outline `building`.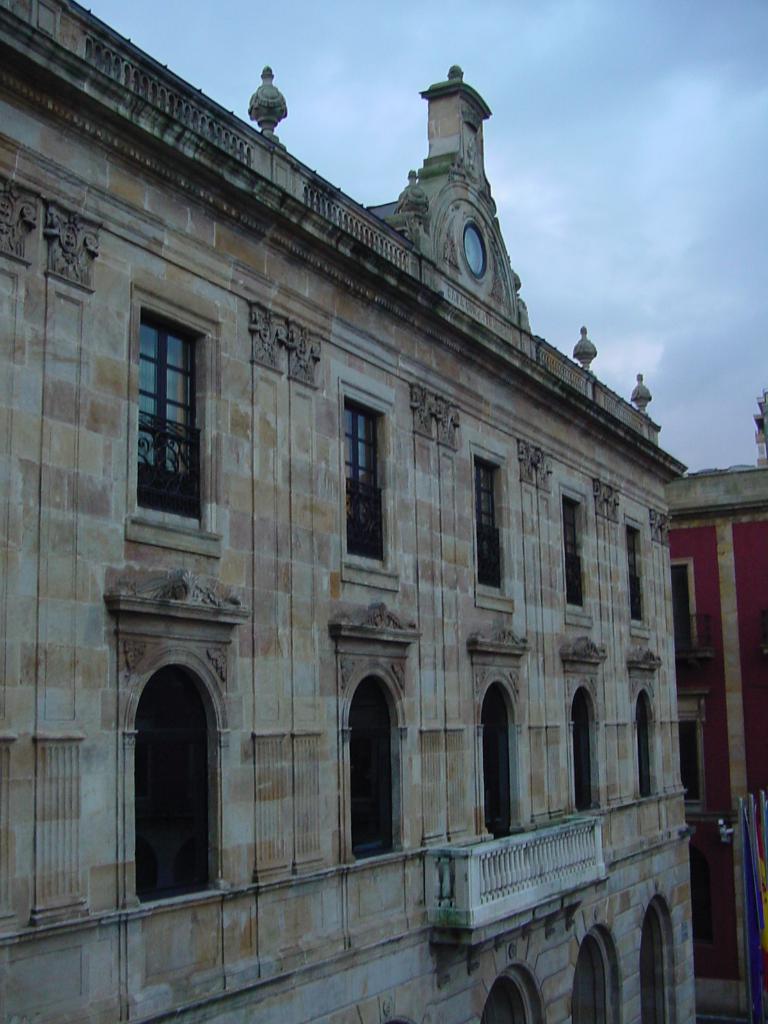
Outline: (left=0, top=0, right=699, bottom=1021).
